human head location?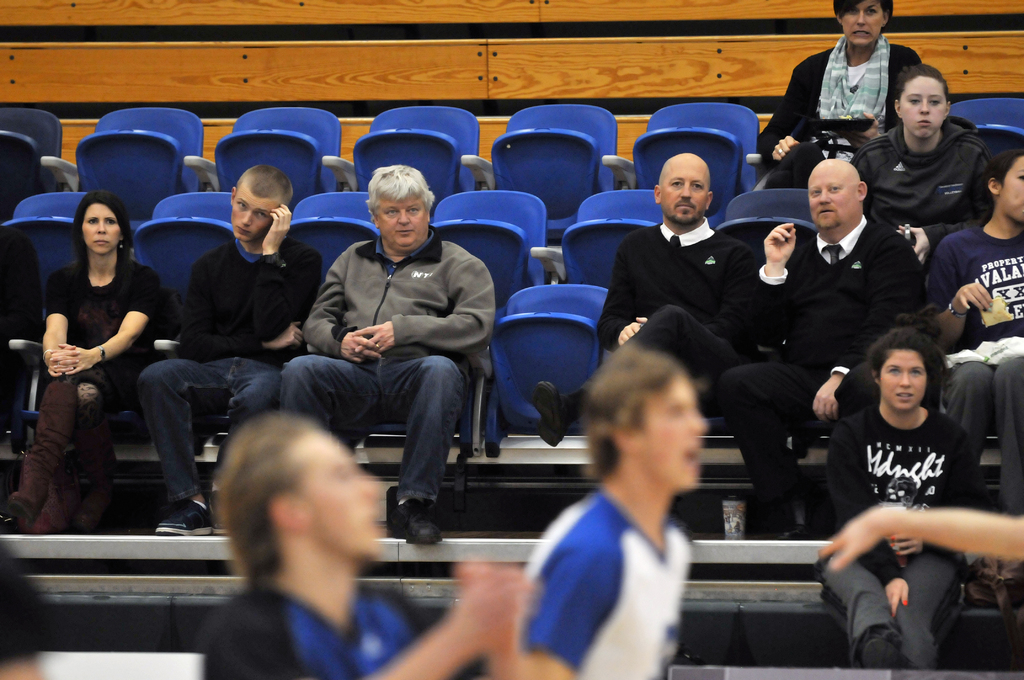
x1=806 y1=156 x2=866 y2=236
